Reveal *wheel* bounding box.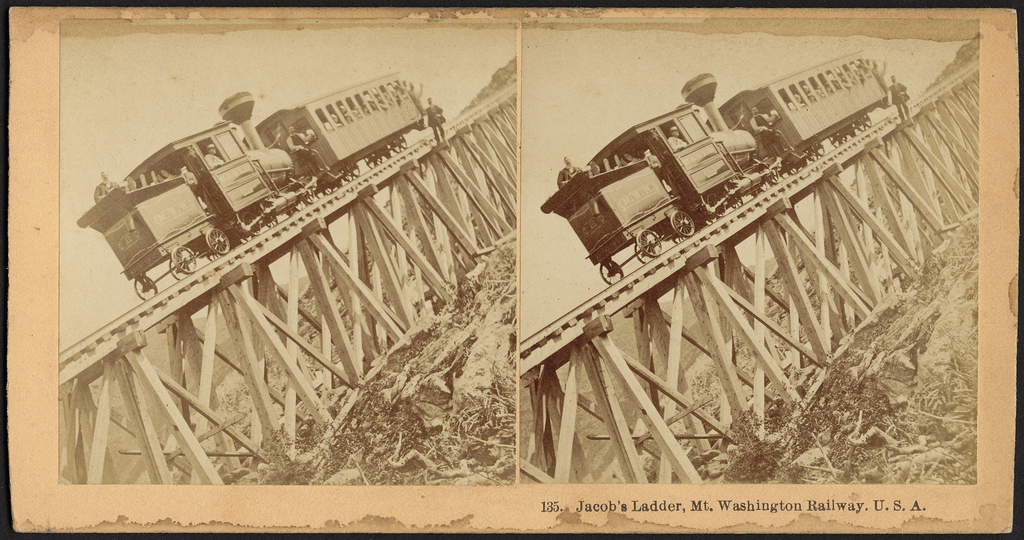
Revealed: pyautogui.locateOnScreen(364, 156, 383, 169).
